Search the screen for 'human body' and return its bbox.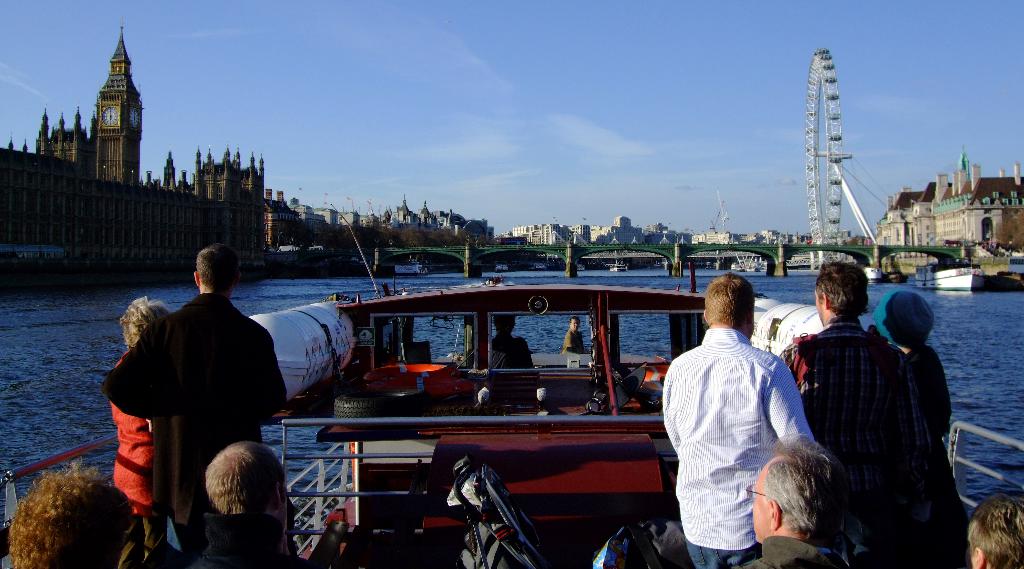
Found: [725,532,842,568].
